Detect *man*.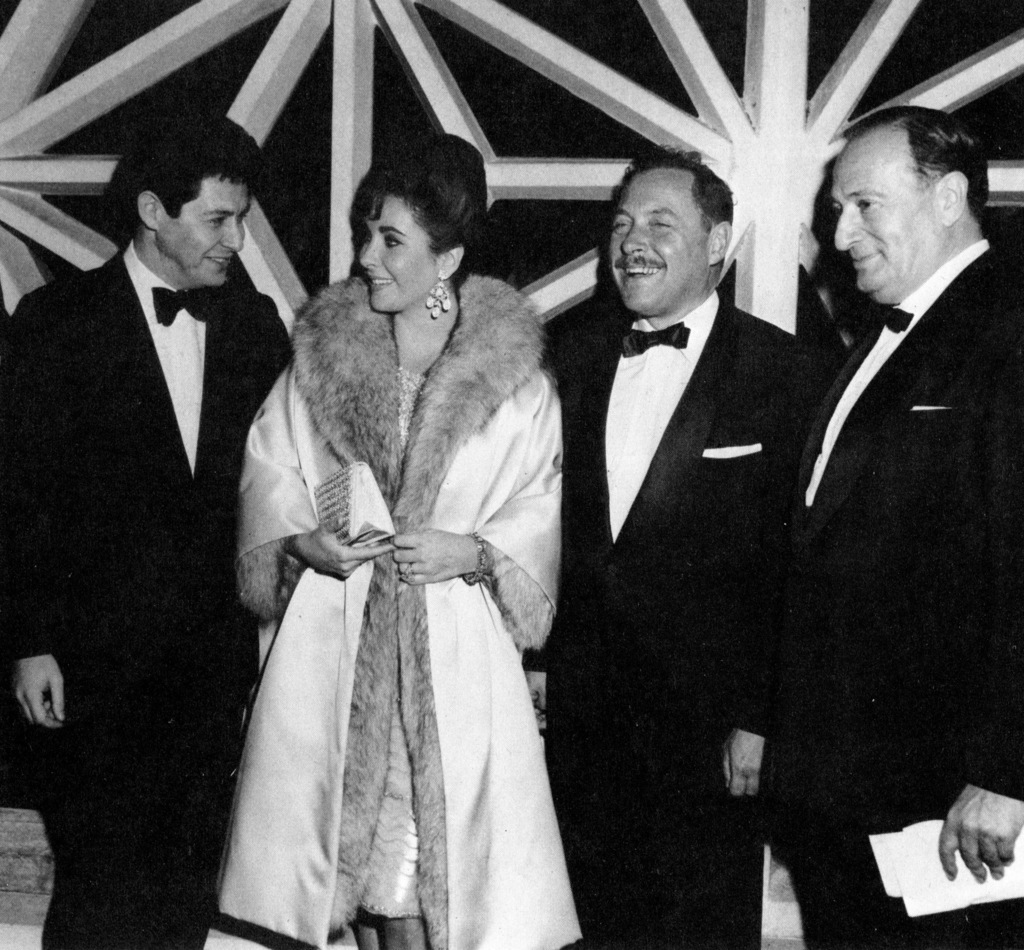
Detected at l=735, t=95, r=1004, b=917.
